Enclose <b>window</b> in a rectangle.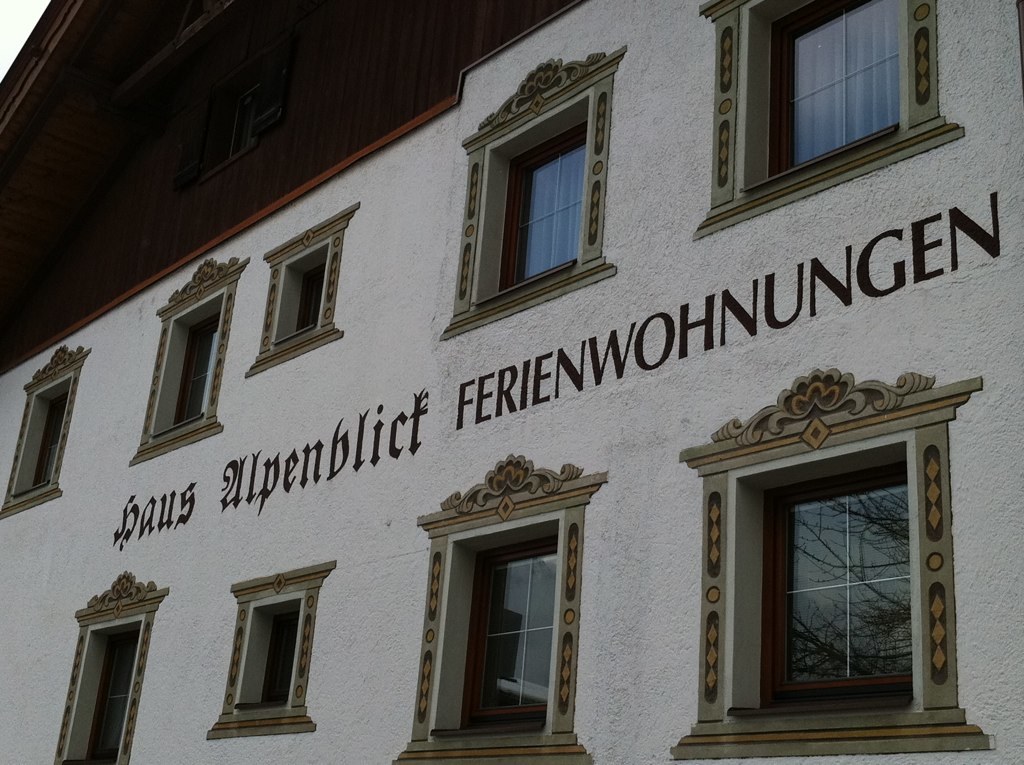
<region>130, 255, 255, 467</region>.
